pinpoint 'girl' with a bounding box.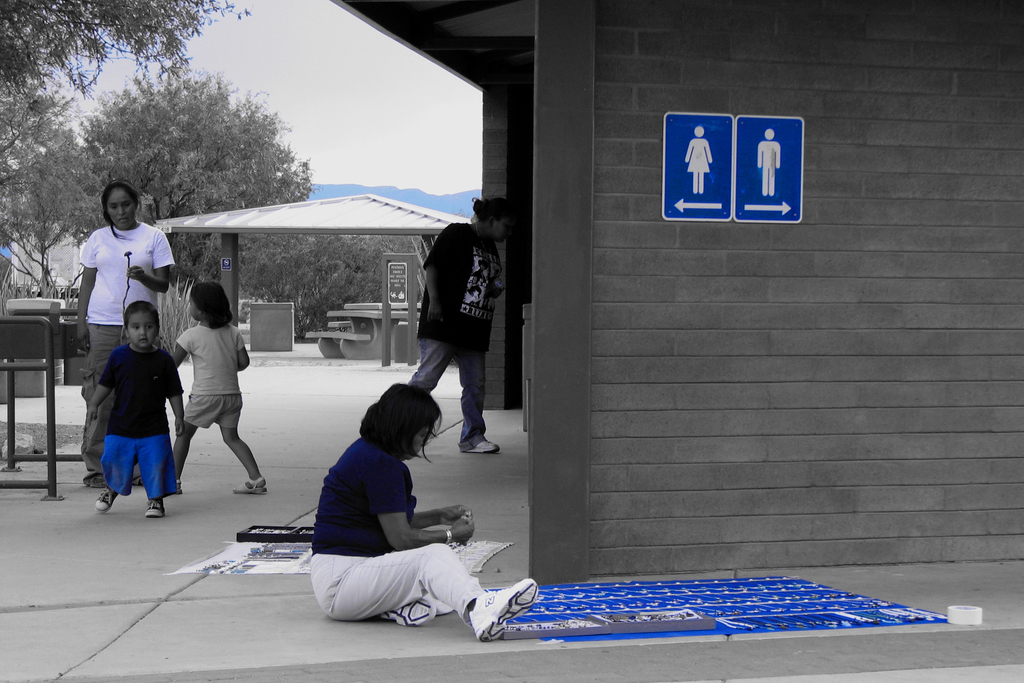
{"left": 173, "top": 291, "right": 278, "bottom": 490}.
